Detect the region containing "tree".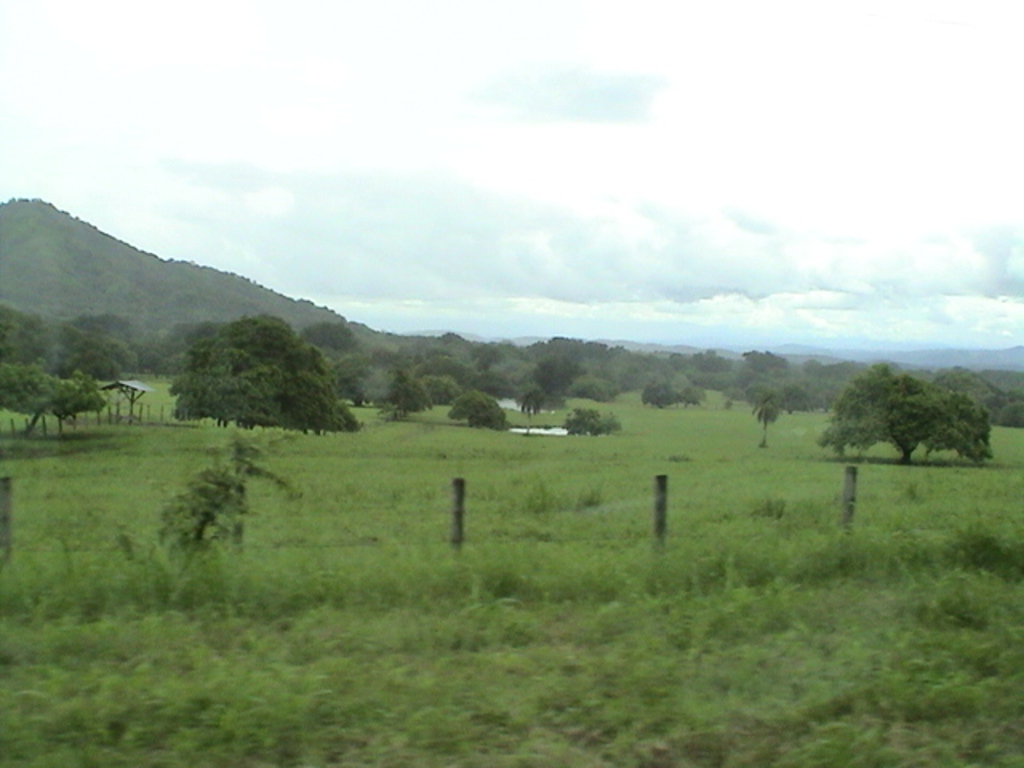
<box>450,390,502,432</box>.
